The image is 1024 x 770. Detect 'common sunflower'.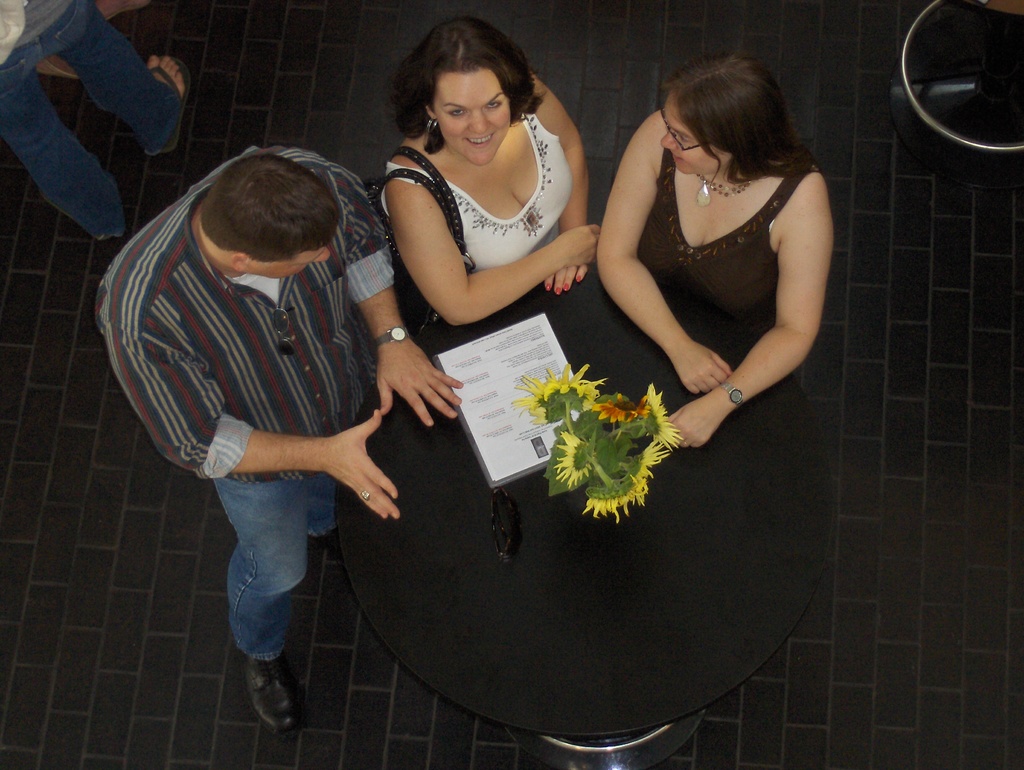
Detection: bbox=[640, 378, 678, 458].
